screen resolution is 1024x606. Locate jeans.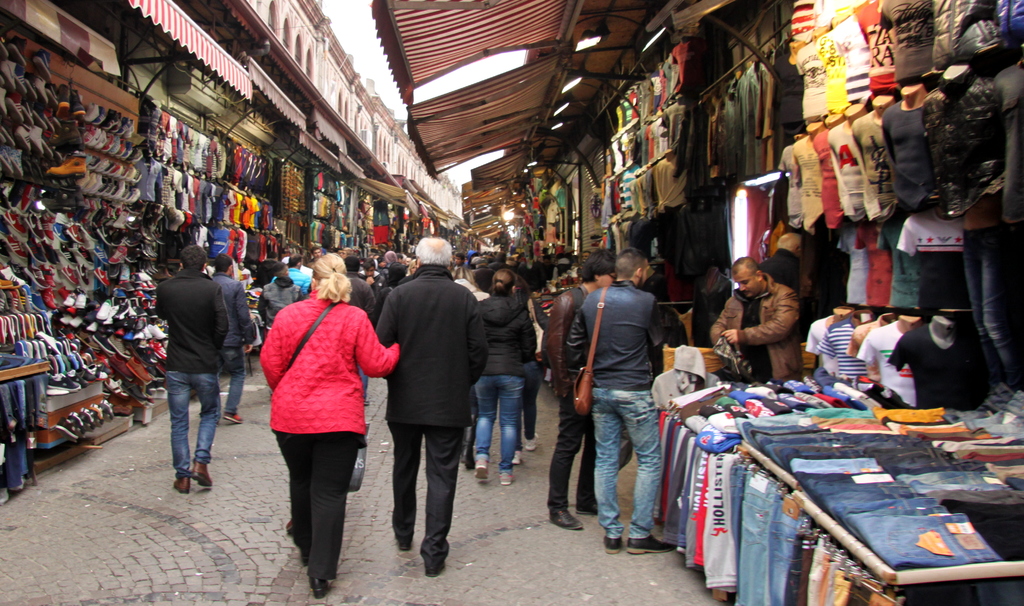
164, 368, 221, 470.
